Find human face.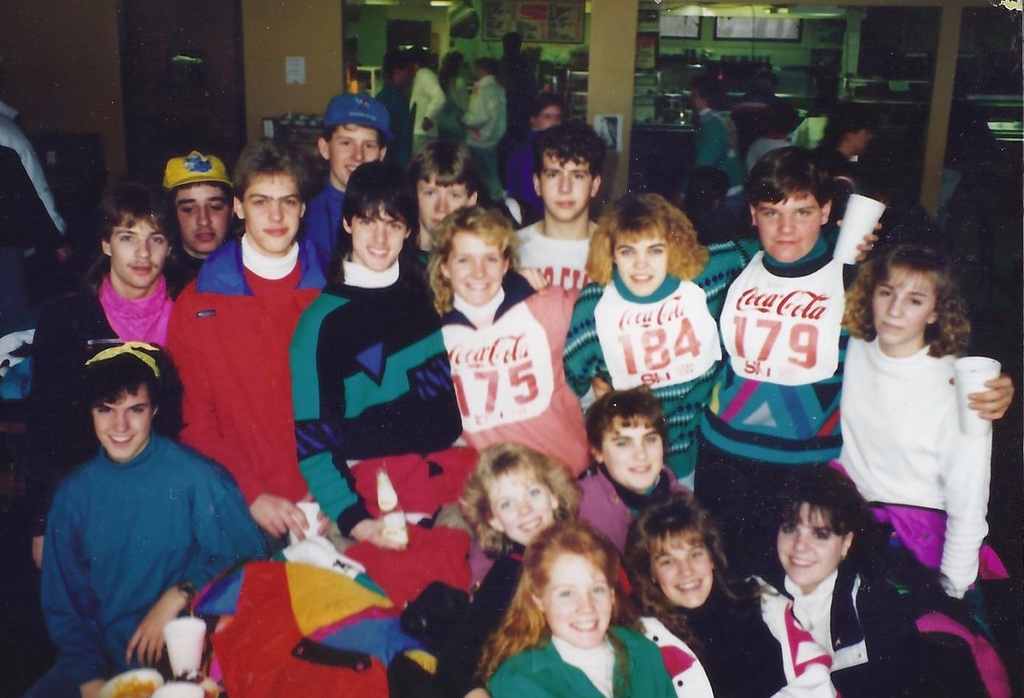
box=[597, 418, 662, 486].
